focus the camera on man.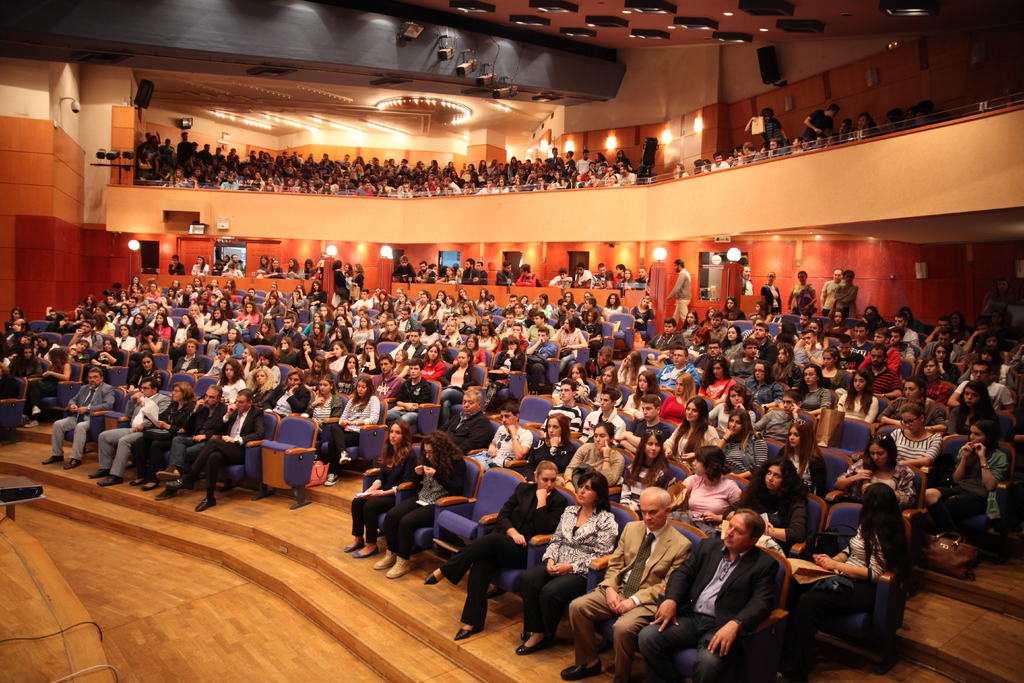
Focus region: 439:311:475:337.
